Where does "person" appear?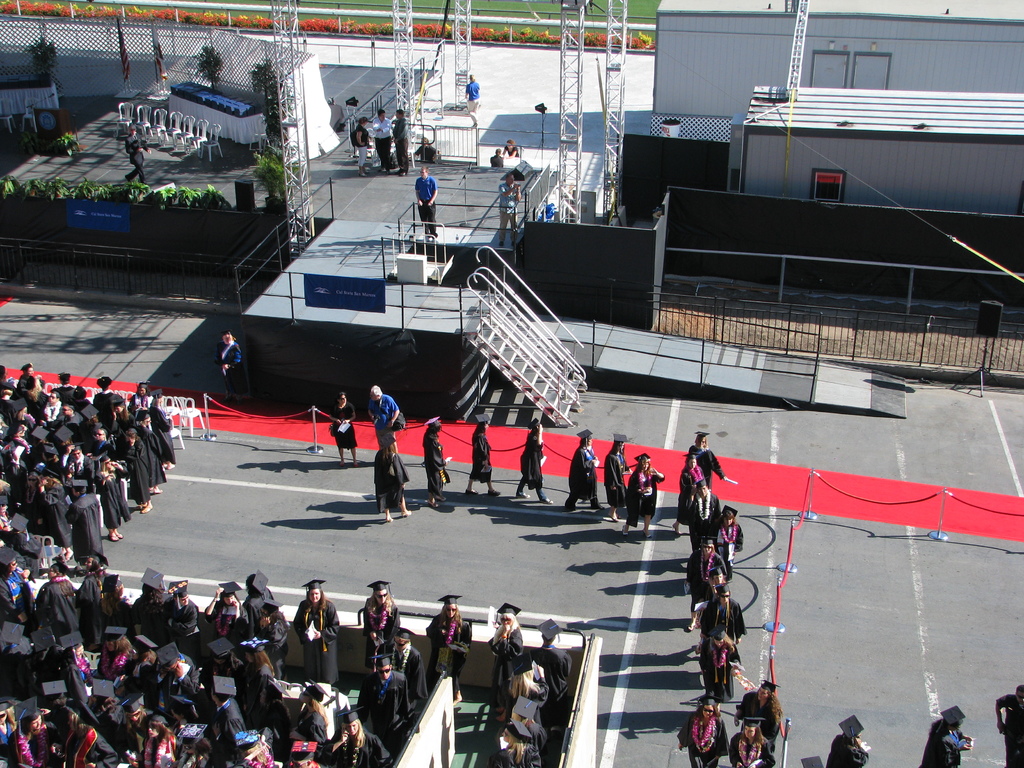
Appears at left=385, top=424, right=412, bottom=518.
